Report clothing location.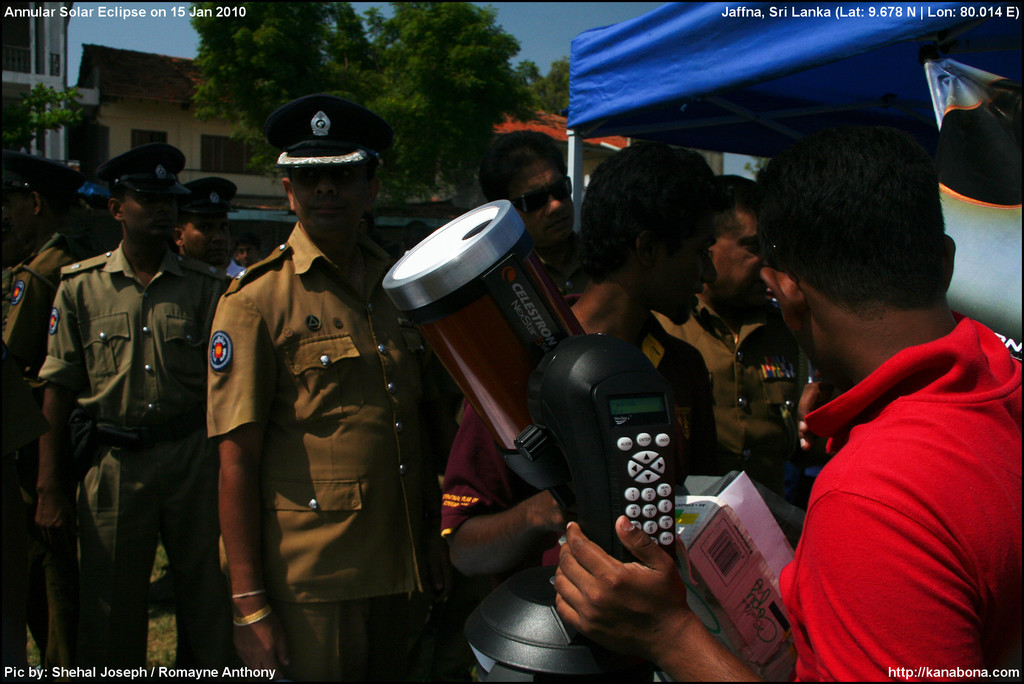
Report: x1=207 y1=208 x2=460 y2=683.
